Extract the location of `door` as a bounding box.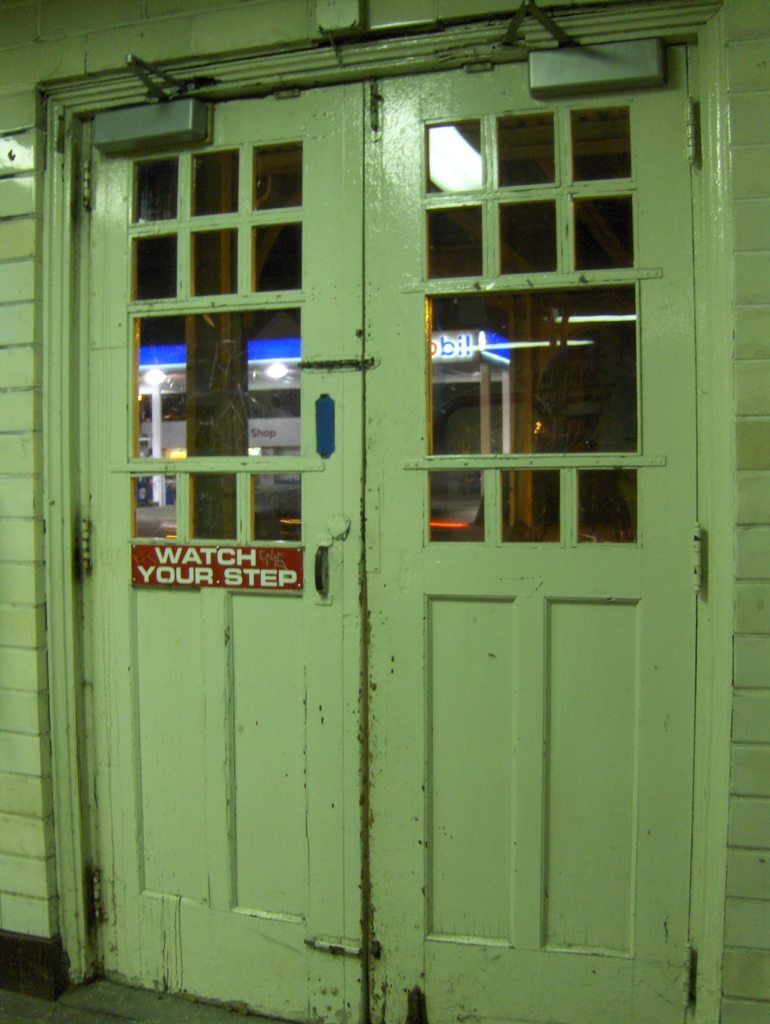
54,11,664,966.
